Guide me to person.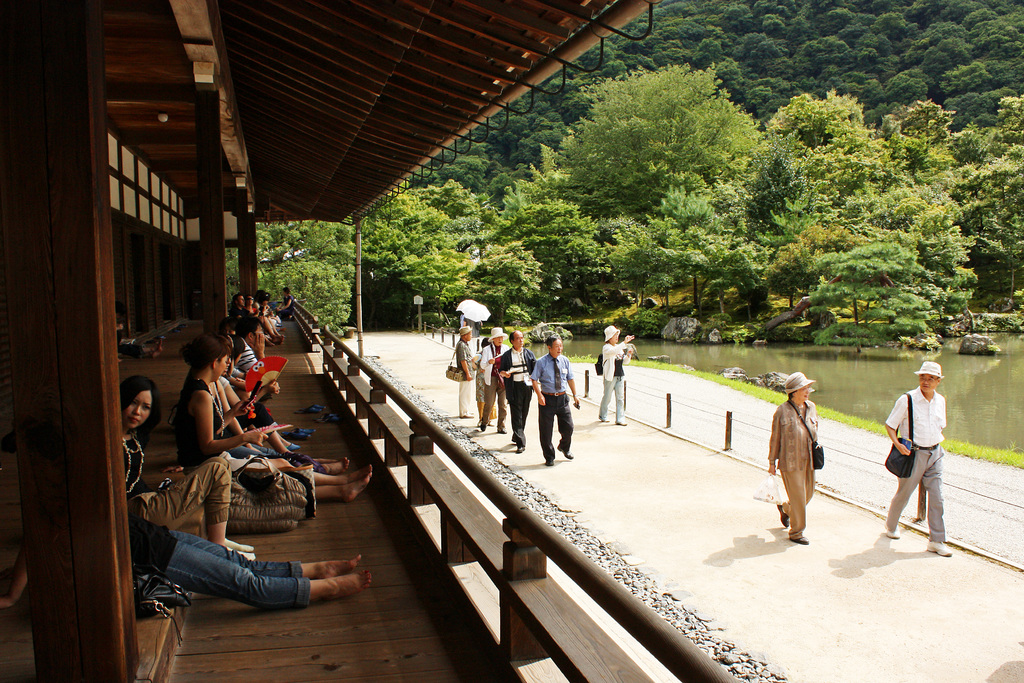
Guidance: box=[98, 374, 253, 563].
